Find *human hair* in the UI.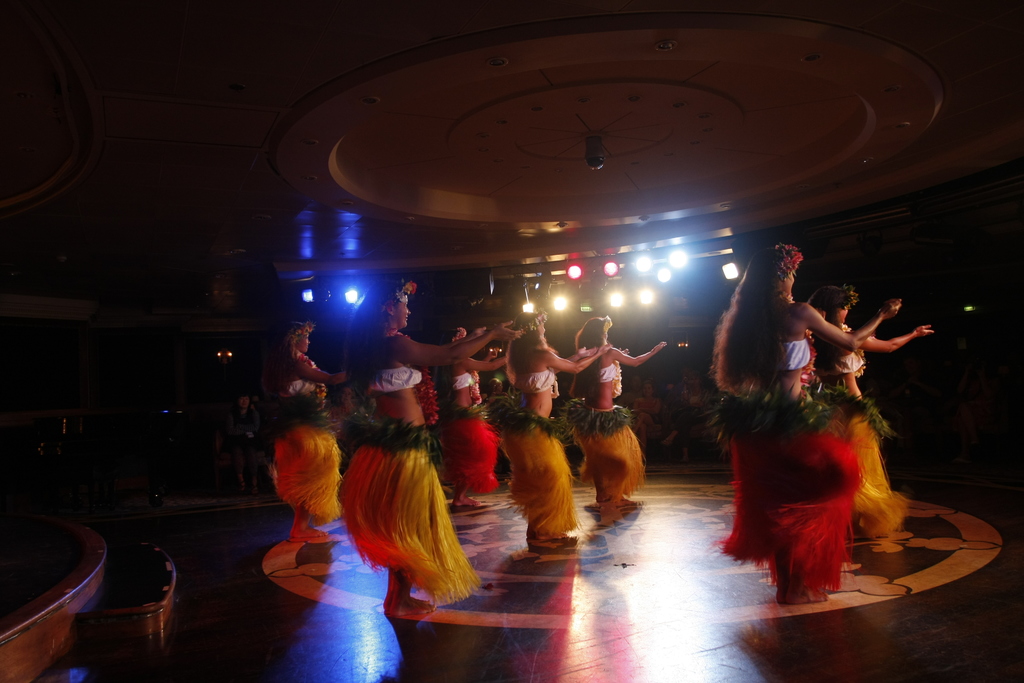
UI element at <bbox>502, 311, 540, 388</bbox>.
